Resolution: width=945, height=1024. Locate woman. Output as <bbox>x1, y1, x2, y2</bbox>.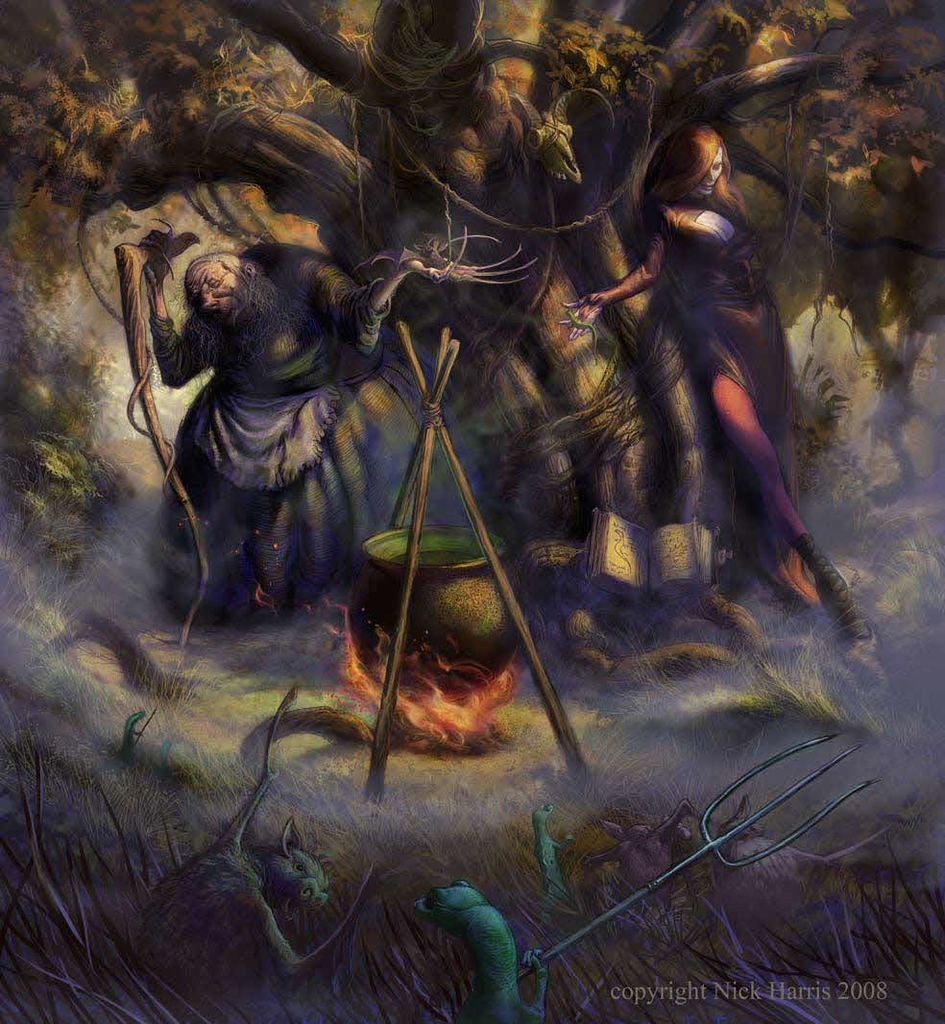
<bbox>556, 122, 877, 642</bbox>.
